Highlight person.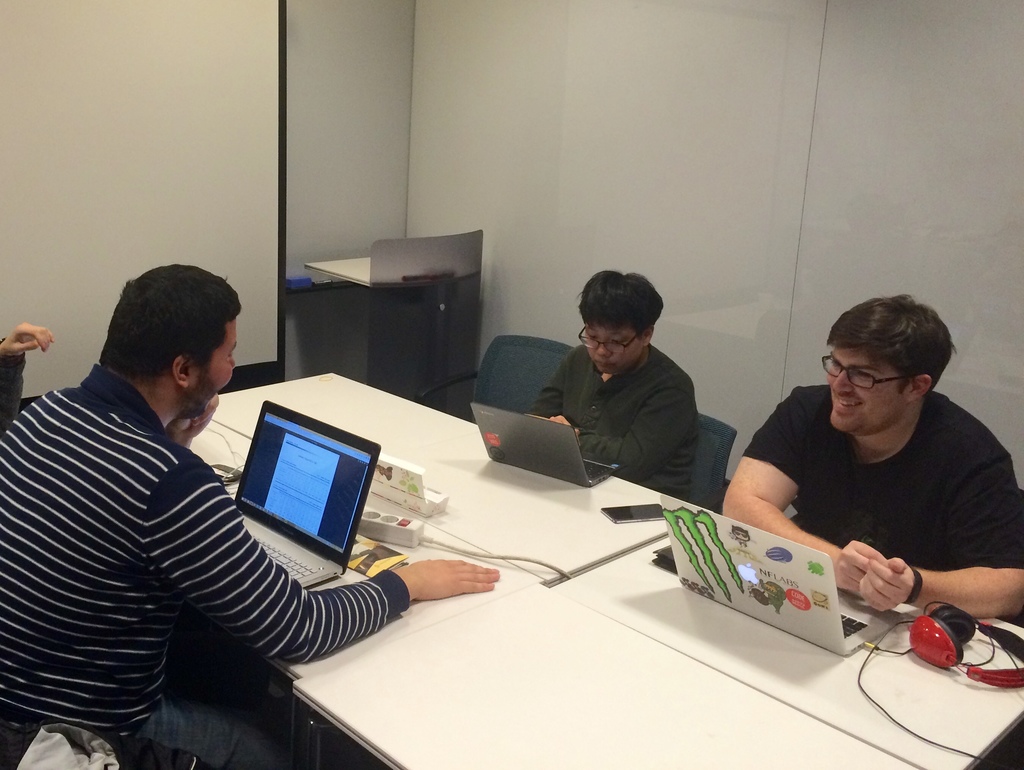
Highlighted region: select_region(0, 262, 499, 769).
